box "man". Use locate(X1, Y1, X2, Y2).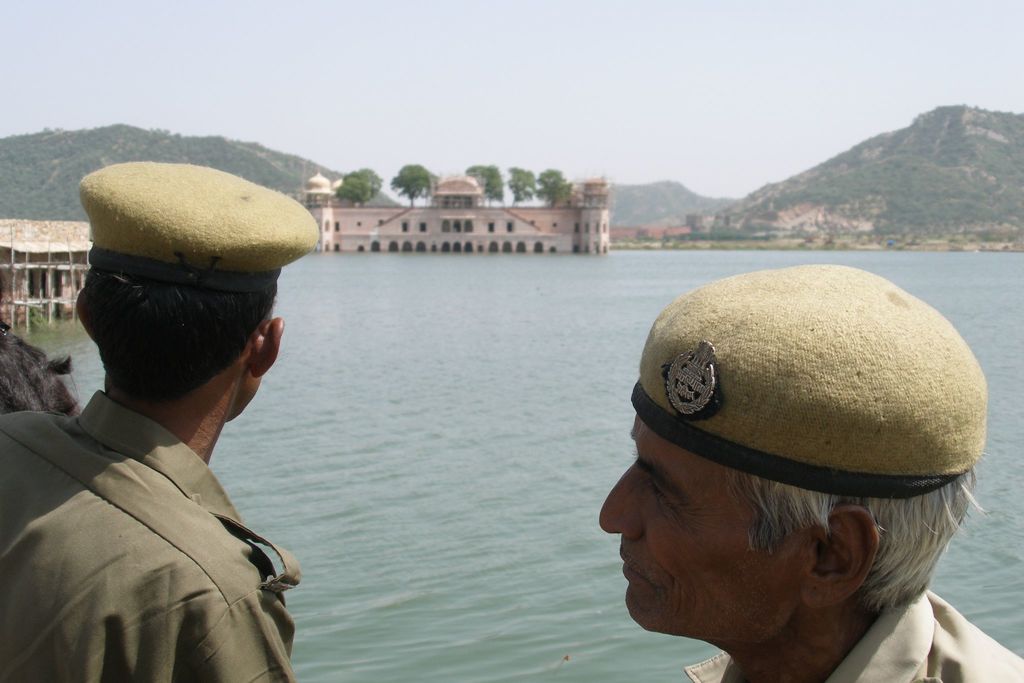
locate(17, 167, 330, 682).
